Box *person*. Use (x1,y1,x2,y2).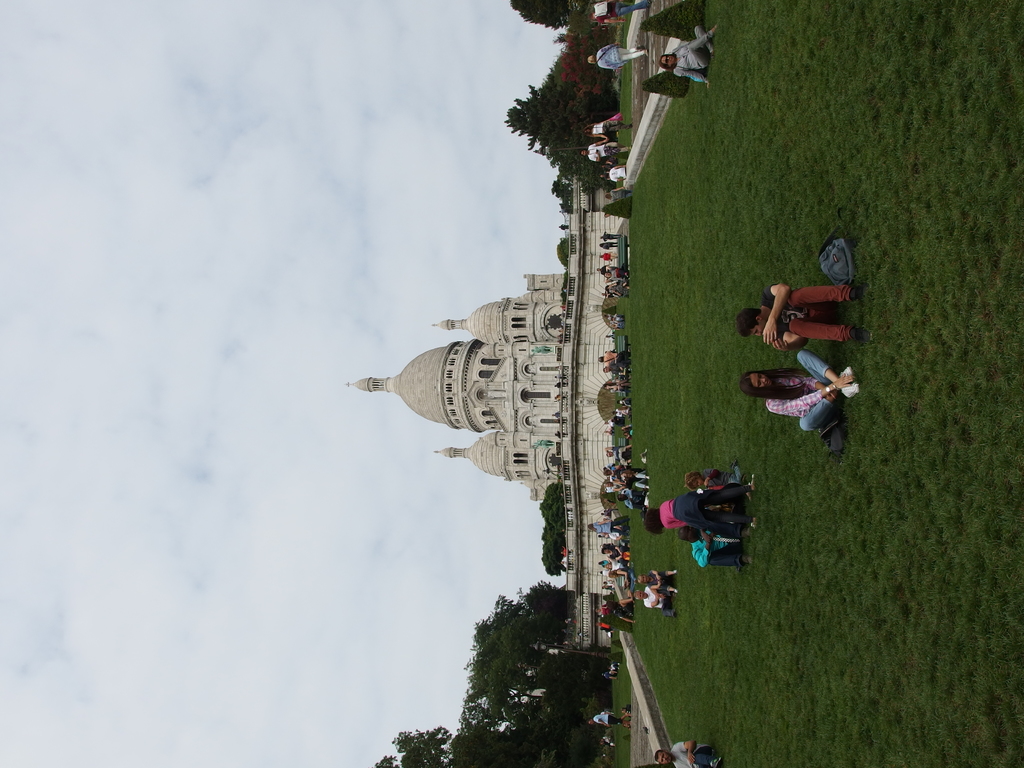
(656,15,728,76).
